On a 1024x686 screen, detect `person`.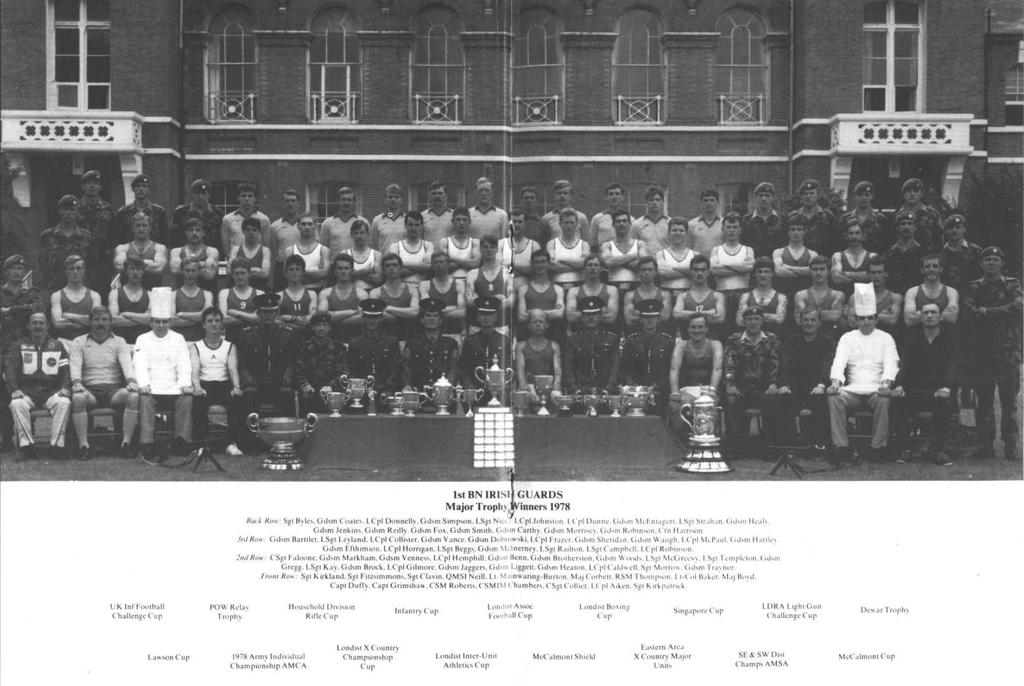
box=[65, 304, 141, 462].
